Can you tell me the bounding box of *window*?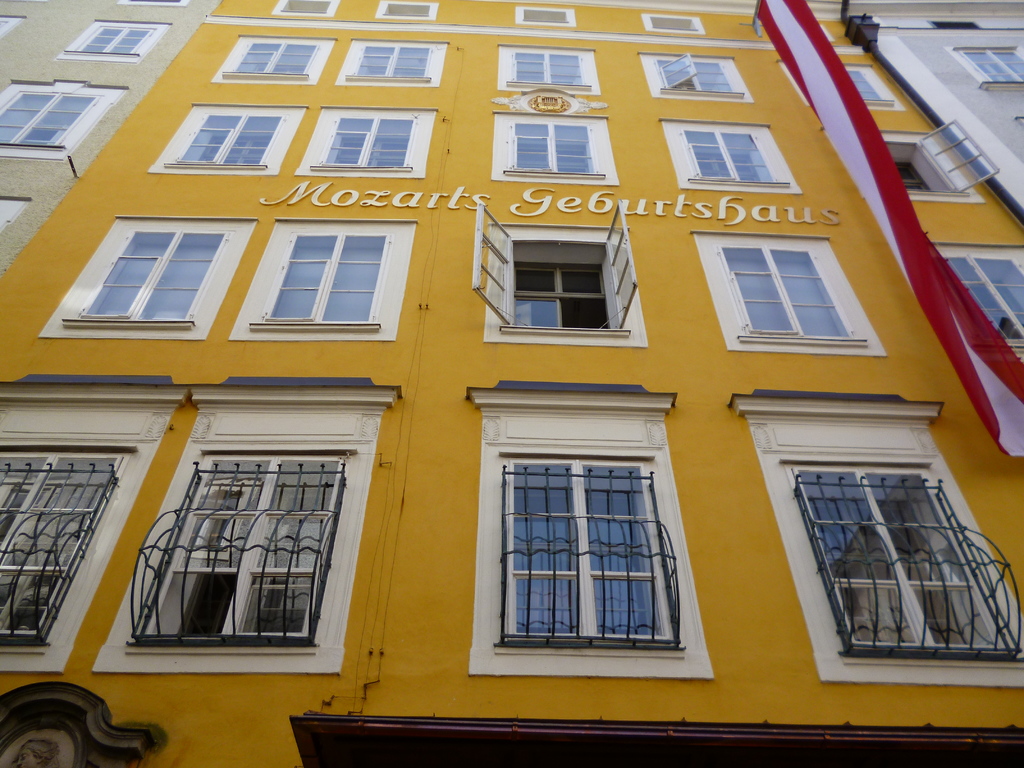
locate(684, 228, 879, 360).
